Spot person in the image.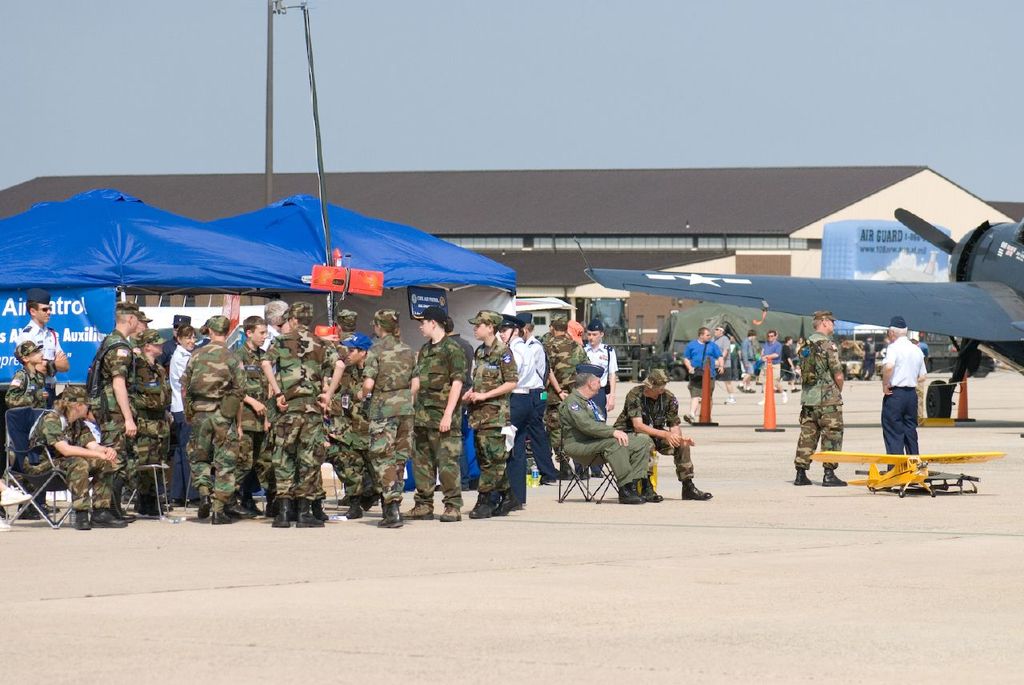
person found at [x1=683, y1=323, x2=724, y2=423].
